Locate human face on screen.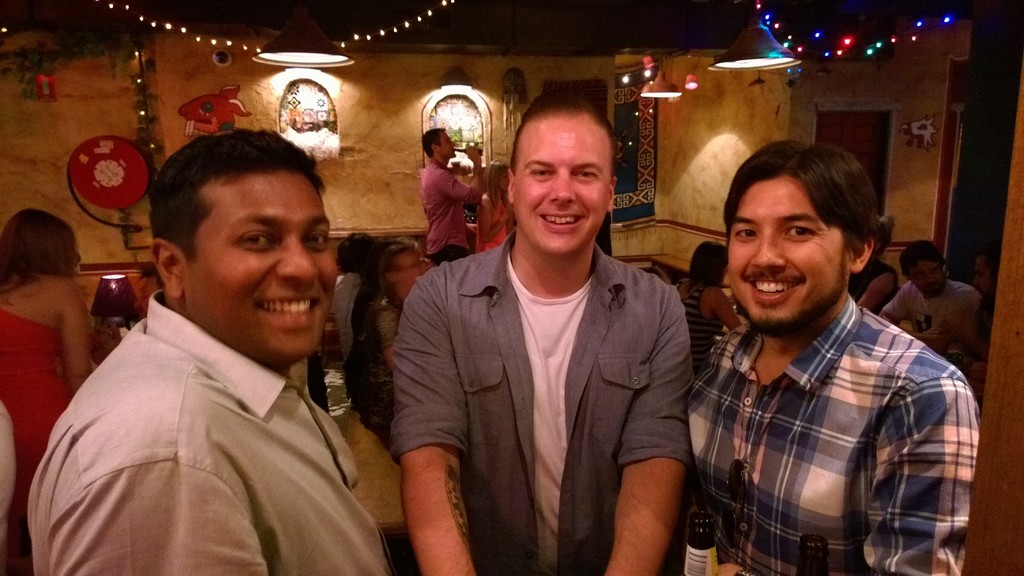
On screen at bbox=[69, 239, 79, 268].
